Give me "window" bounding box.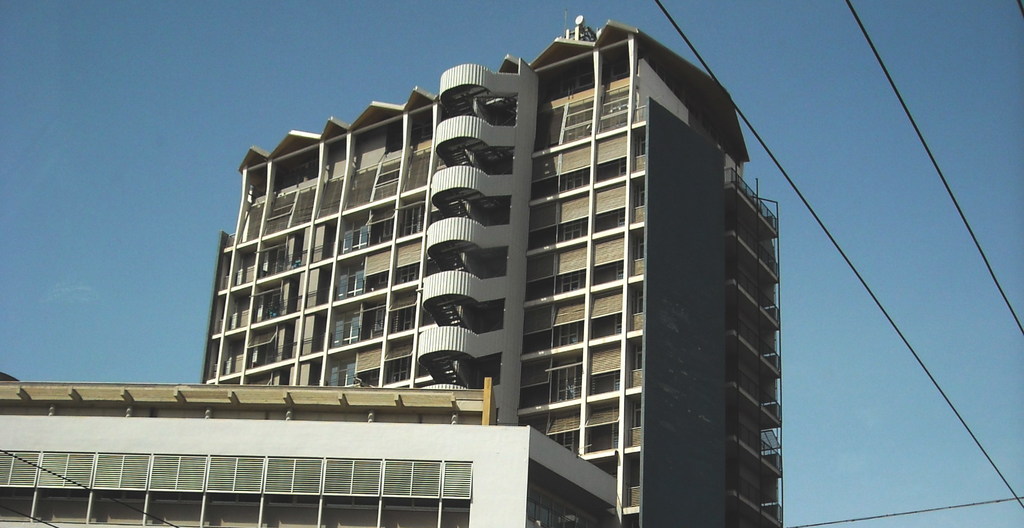
box(559, 270, 579, 293).
